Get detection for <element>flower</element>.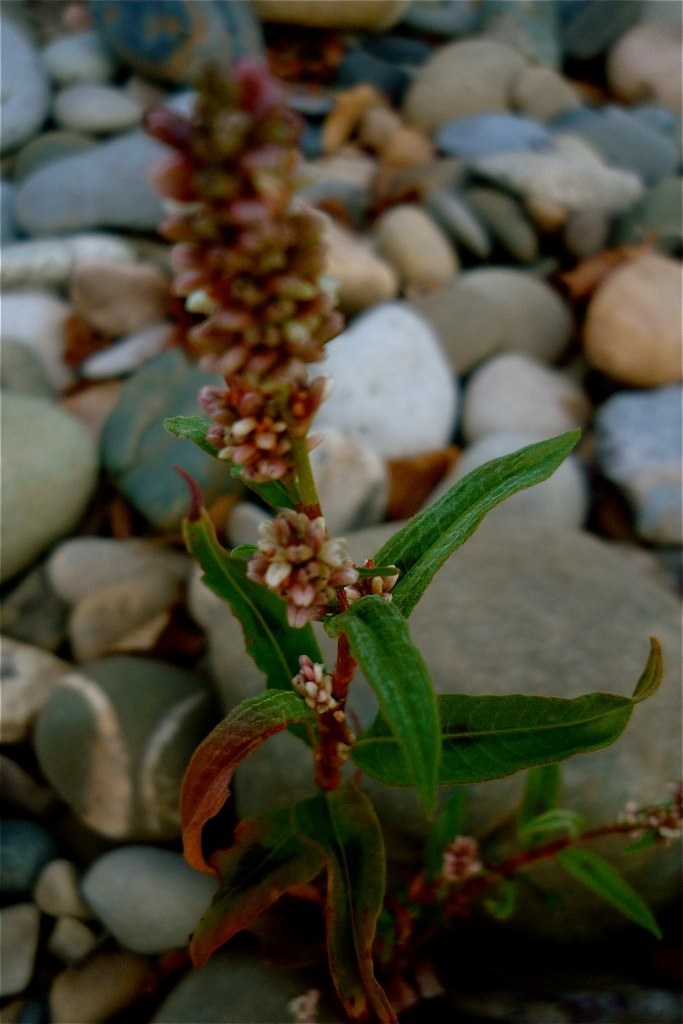
Detection: 435 834 483 887.
